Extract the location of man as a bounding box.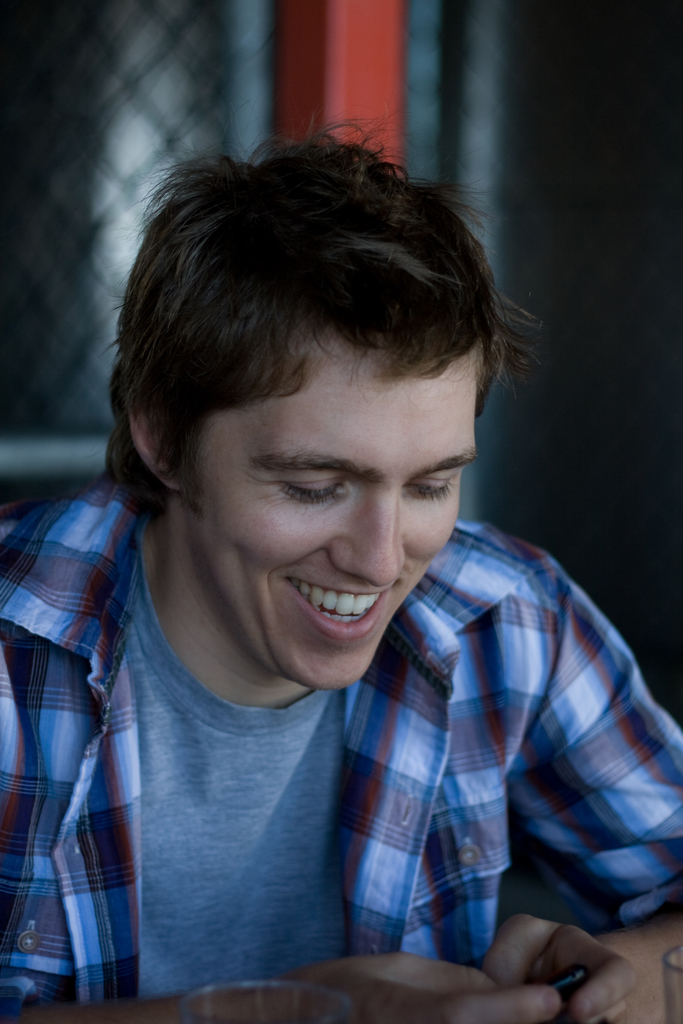
l=0, t=115, r=682, b=1023.
